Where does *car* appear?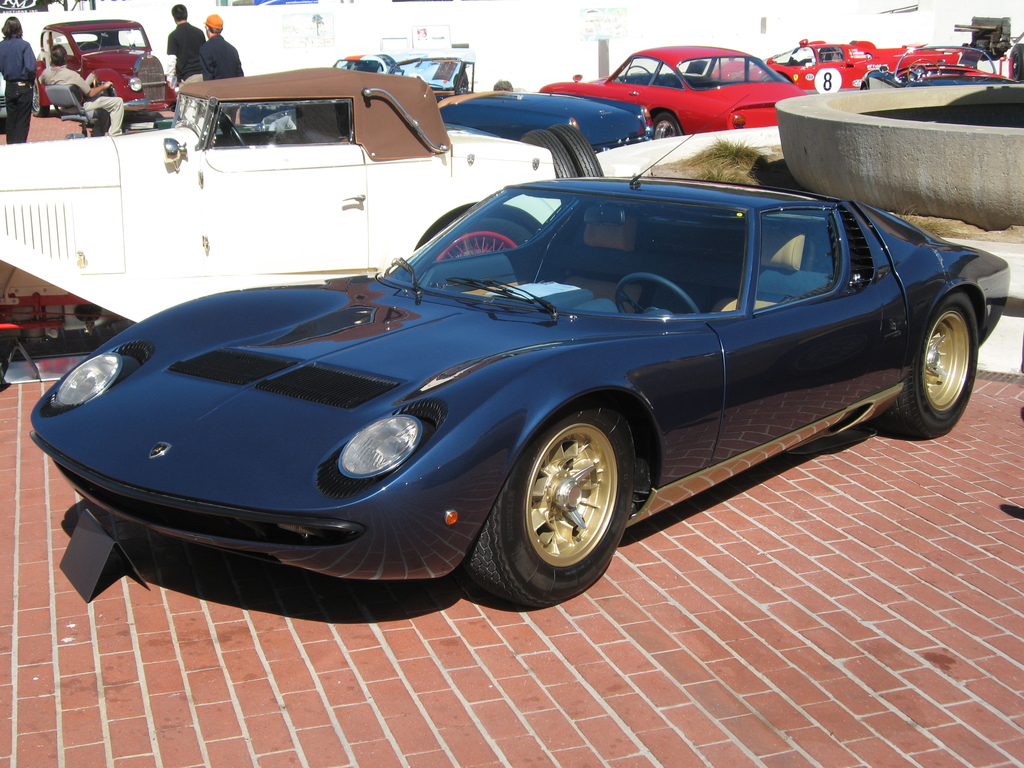
Appears at x1=859, y1=38, x2=1015, y2=89.
